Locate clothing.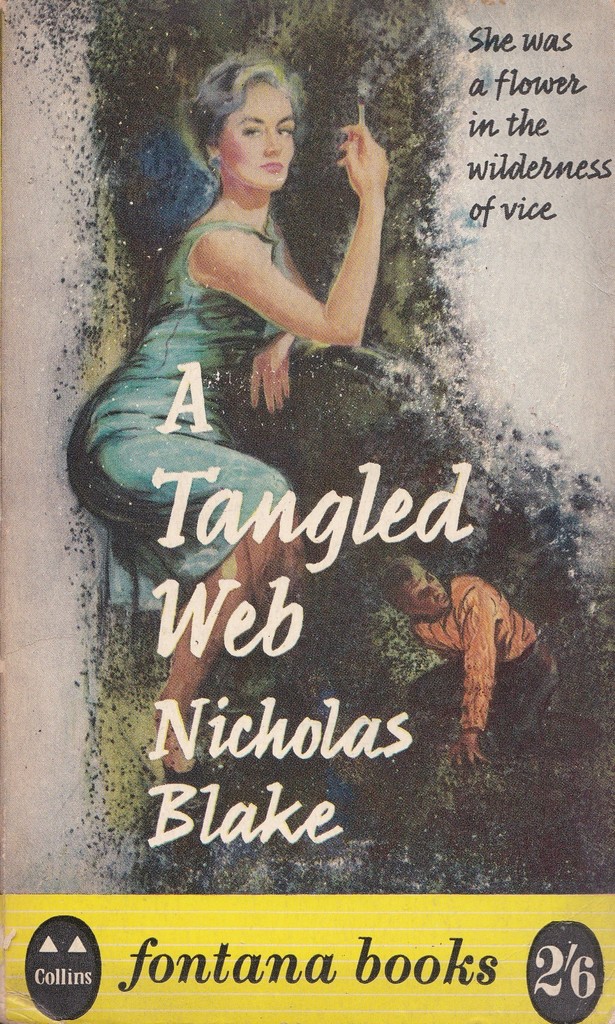
Bounding box: l=408, t=569, r=561, b=749.
